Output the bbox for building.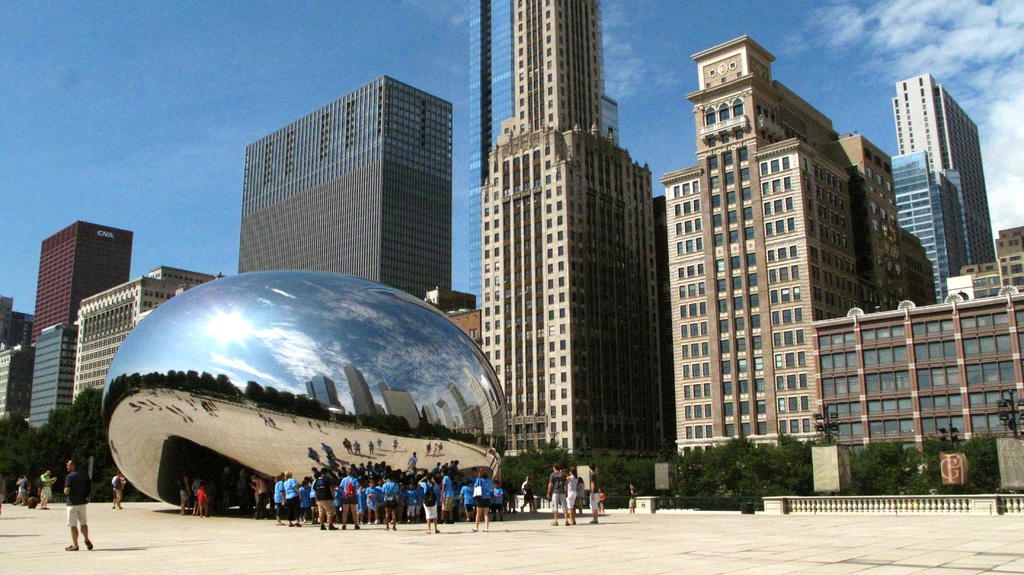
select_region(30, 327, 79, 433).
